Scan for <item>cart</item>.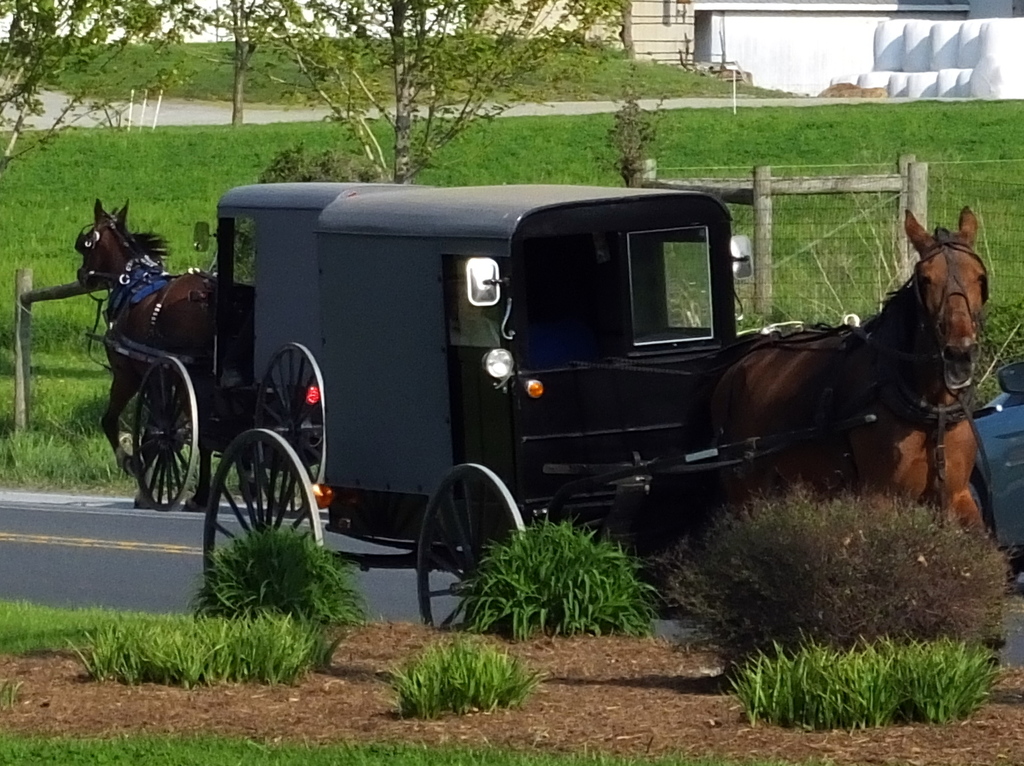
Scan result: x1=204 y1=185 x2=1004 y2=630.
